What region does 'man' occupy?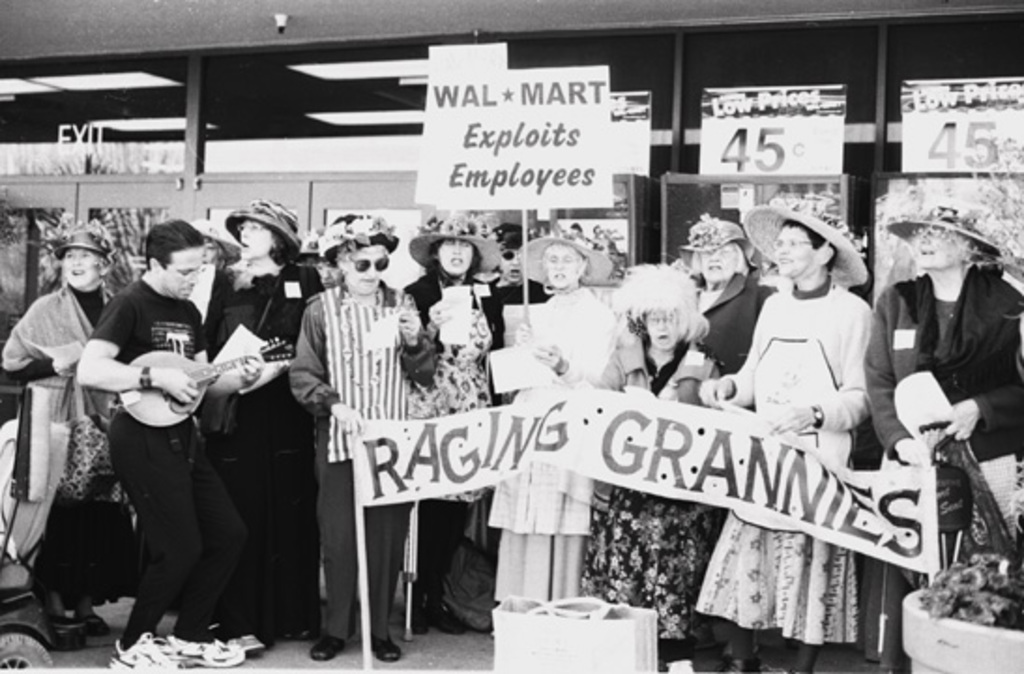
rect(77, 221, 275, 672).
